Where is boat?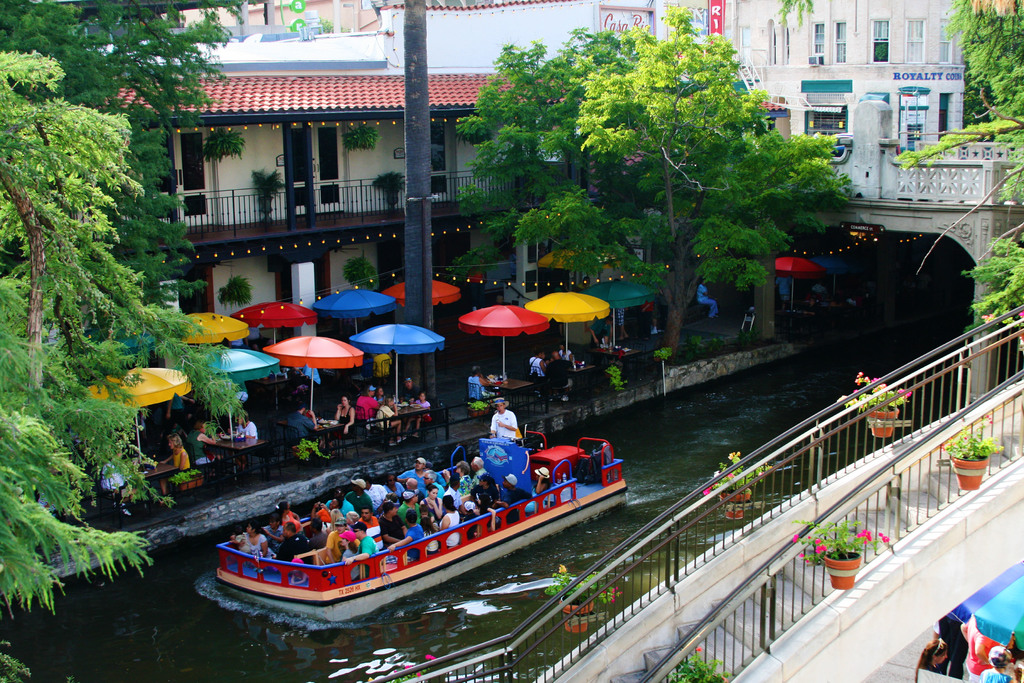
box(205, 410, 636, 616).
